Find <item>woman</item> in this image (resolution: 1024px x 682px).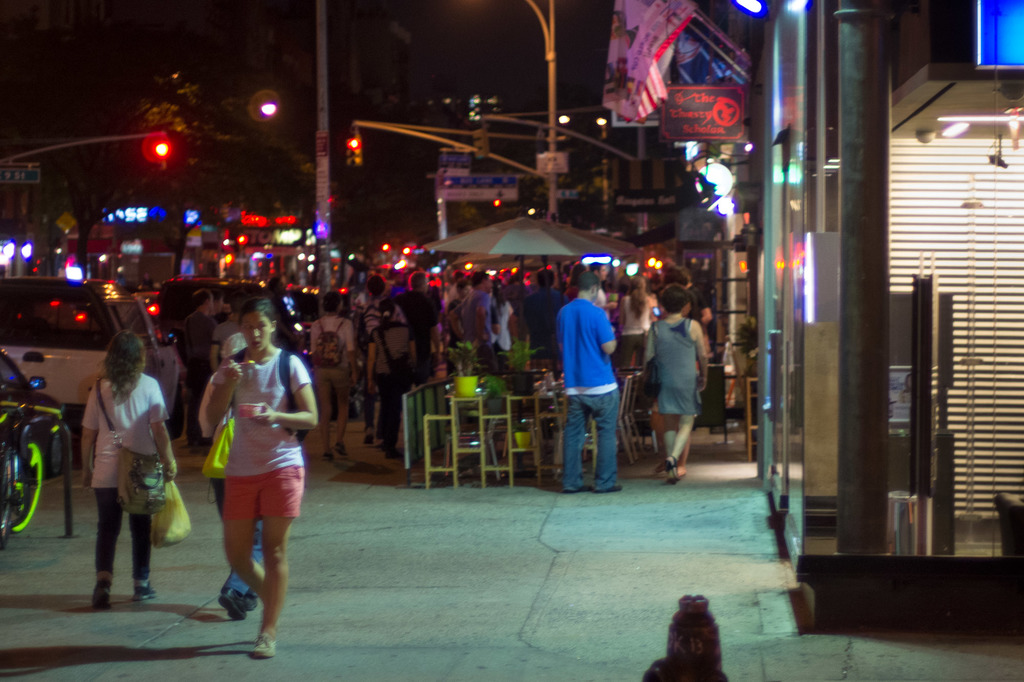
box=[70, 330, 172, 608].
